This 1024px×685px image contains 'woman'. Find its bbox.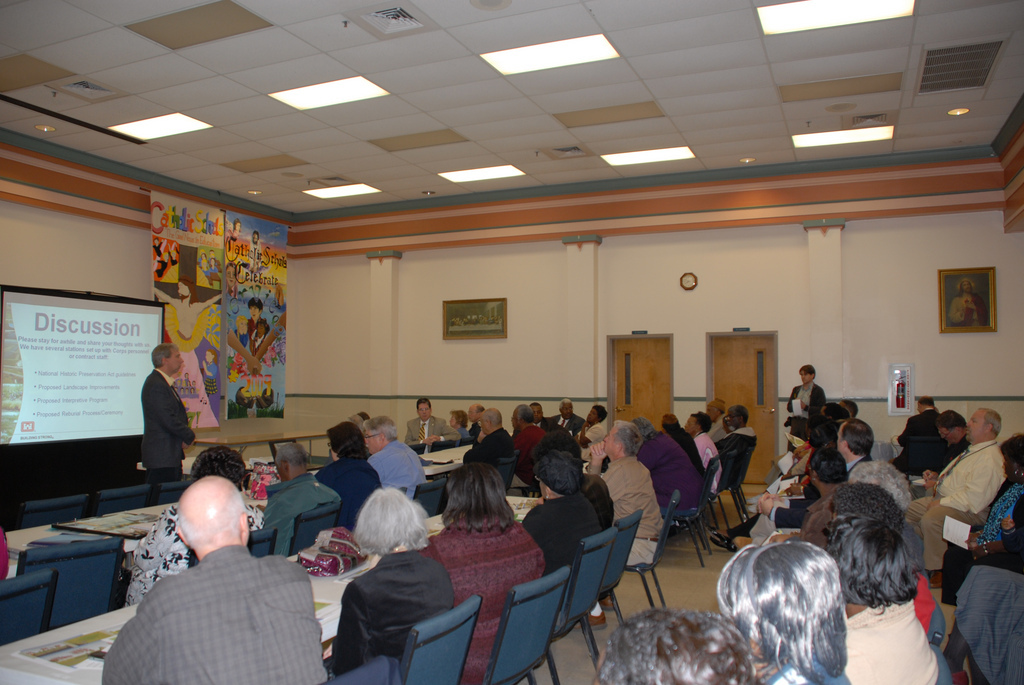
box=[939, 430, 1023, 606].
